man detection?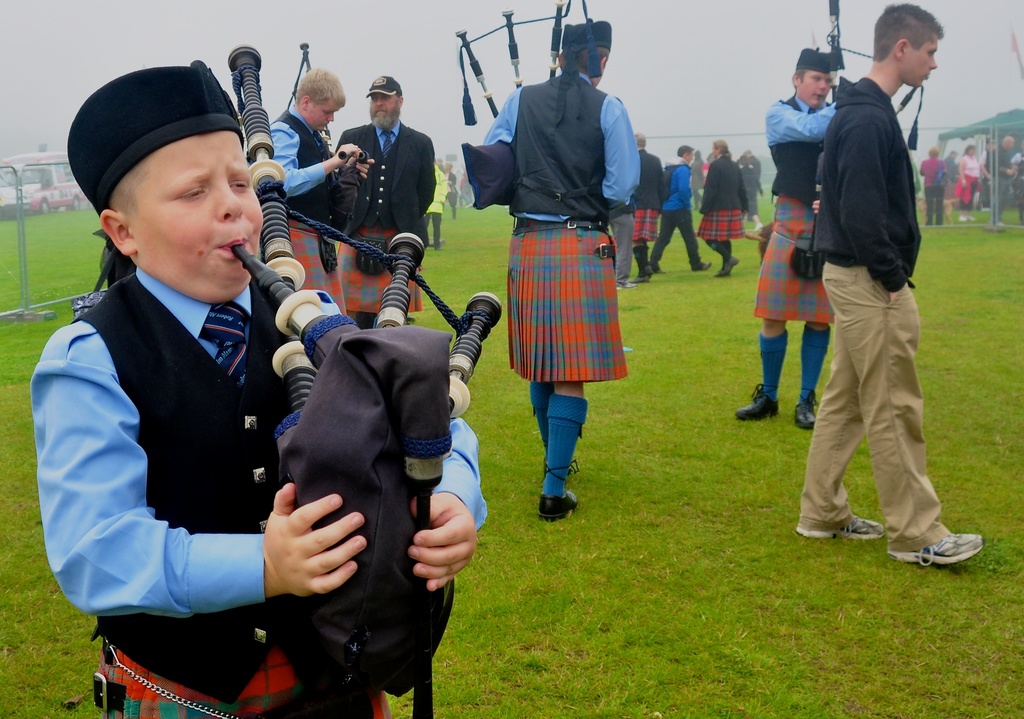
box=[790, 0, 984, 568]
